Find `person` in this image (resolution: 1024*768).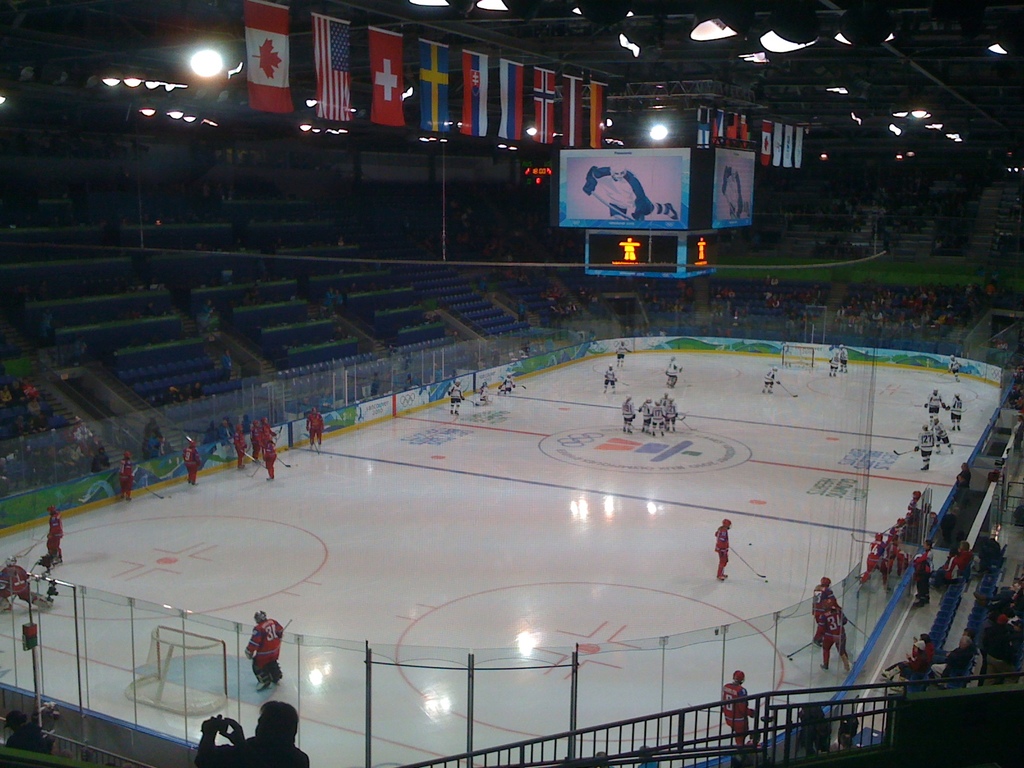
[829,344,842,373].
